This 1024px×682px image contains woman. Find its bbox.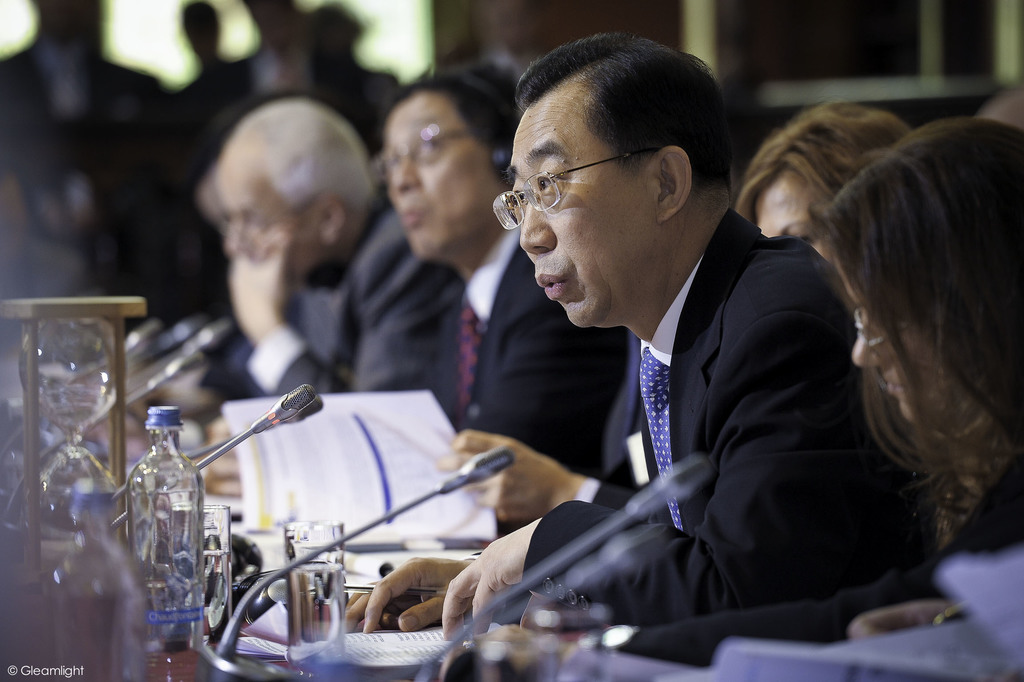
pyautogui.locateOnScreen(564, 116, 1023, 660).
